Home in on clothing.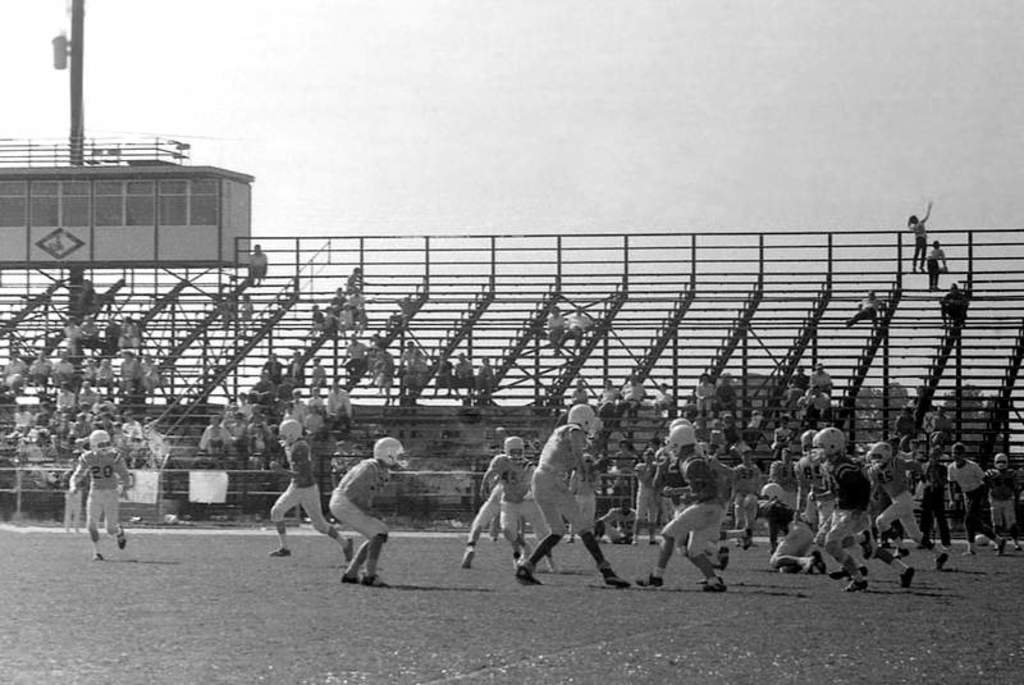
Homed in at (407, 355, 424, 379).
